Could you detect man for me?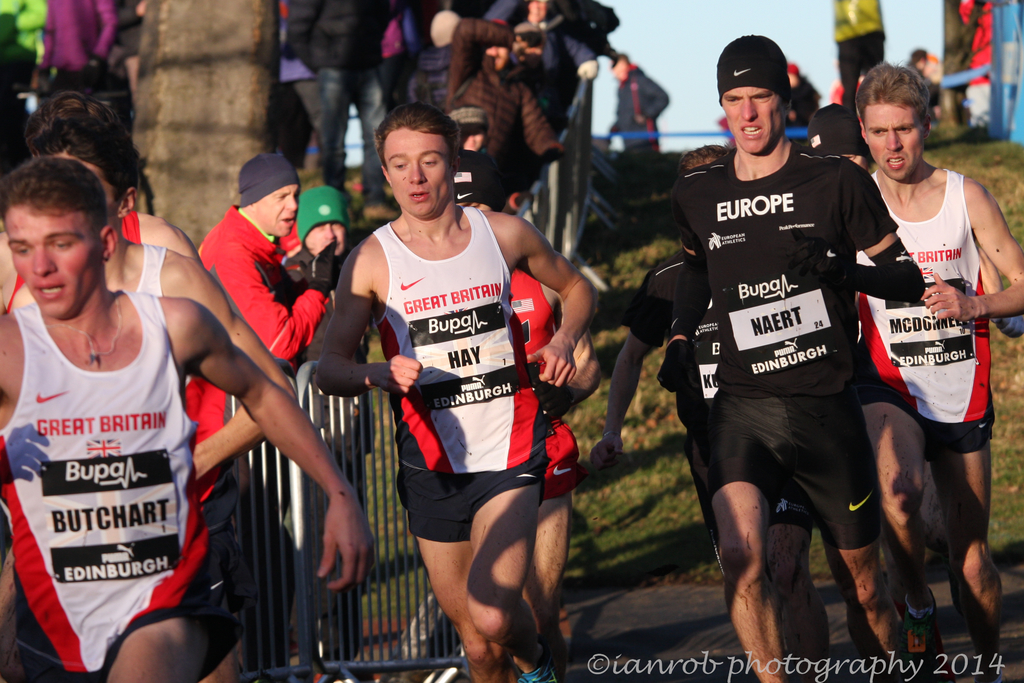
Detection result: (902, 47, 963, 125).
